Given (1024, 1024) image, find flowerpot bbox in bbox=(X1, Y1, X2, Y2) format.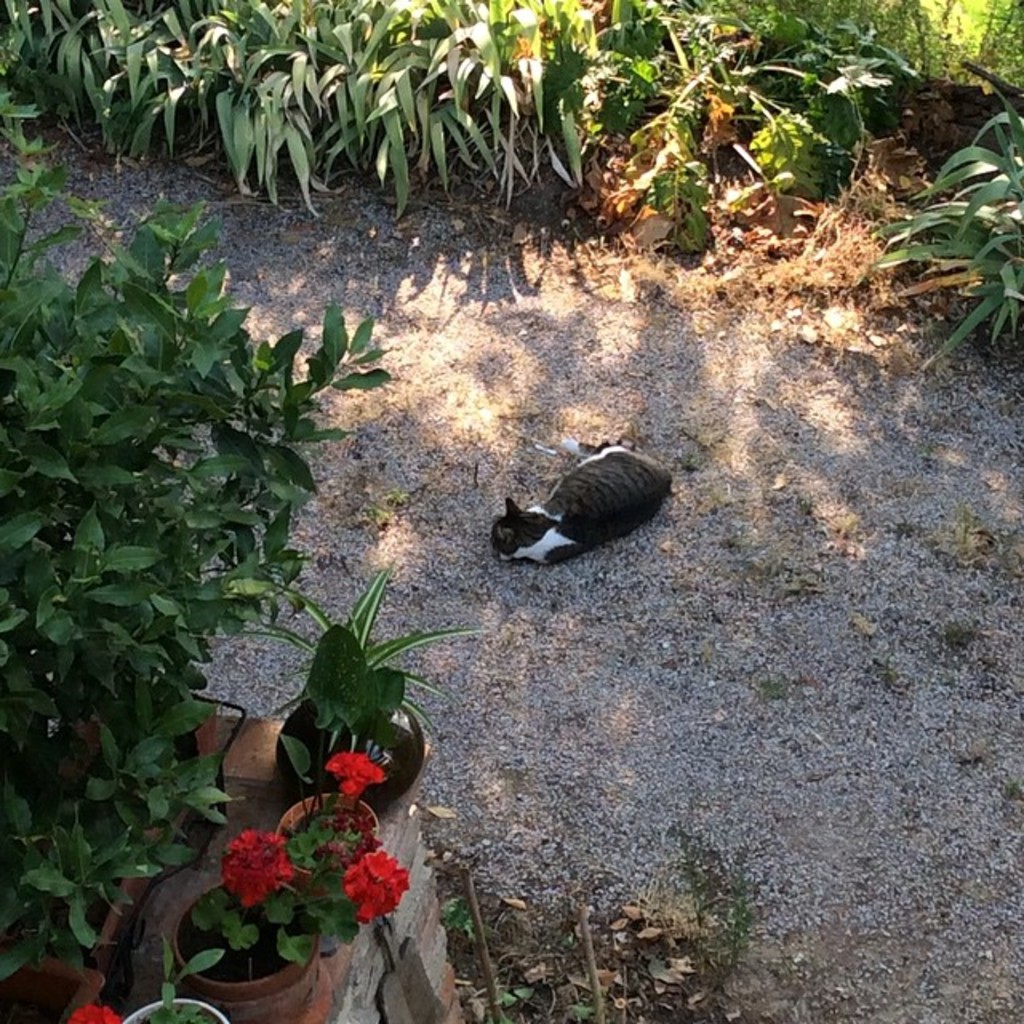
bbox=(112, 992, 229, 1022).
